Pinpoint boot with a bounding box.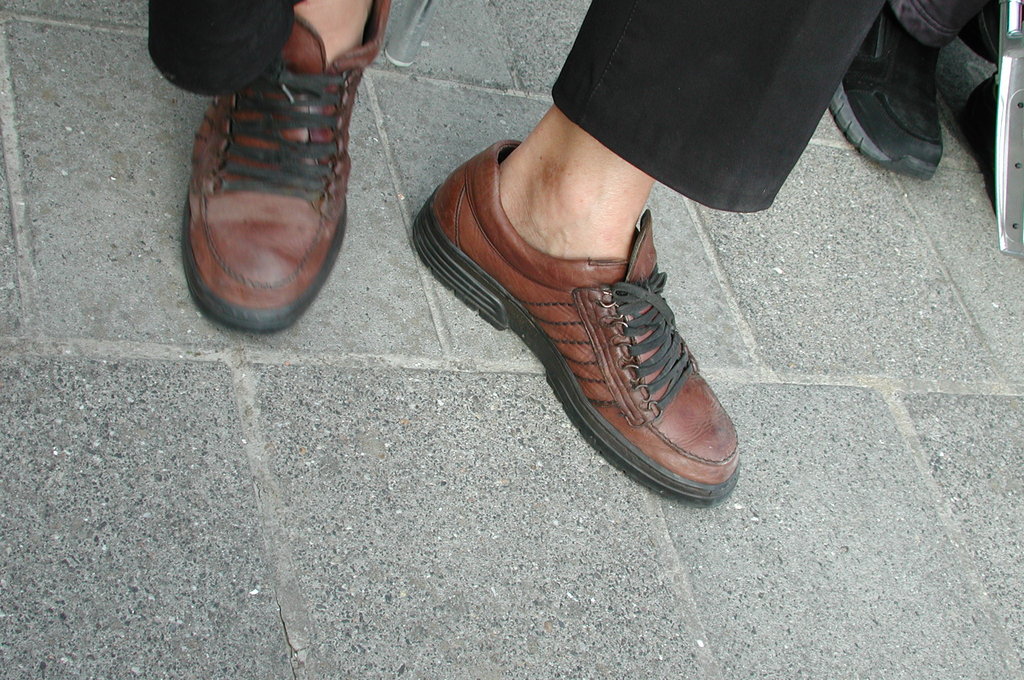
left=164, top=26, right=390, bottom=341.
